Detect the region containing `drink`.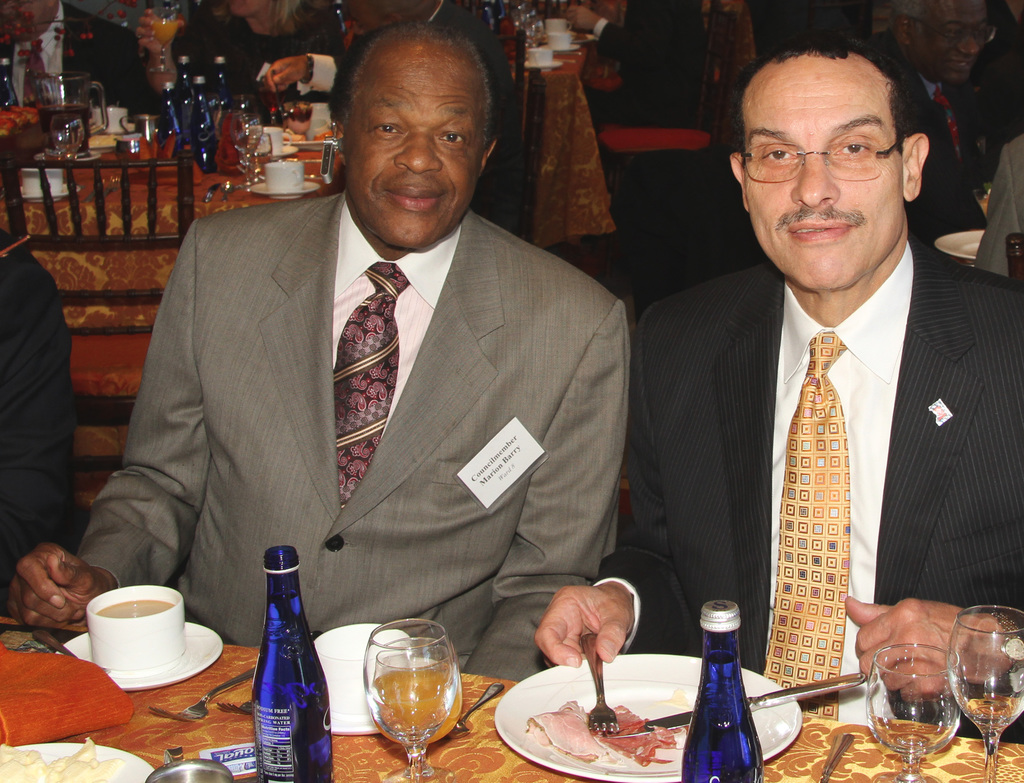
box(40, 107, 91, 153).
